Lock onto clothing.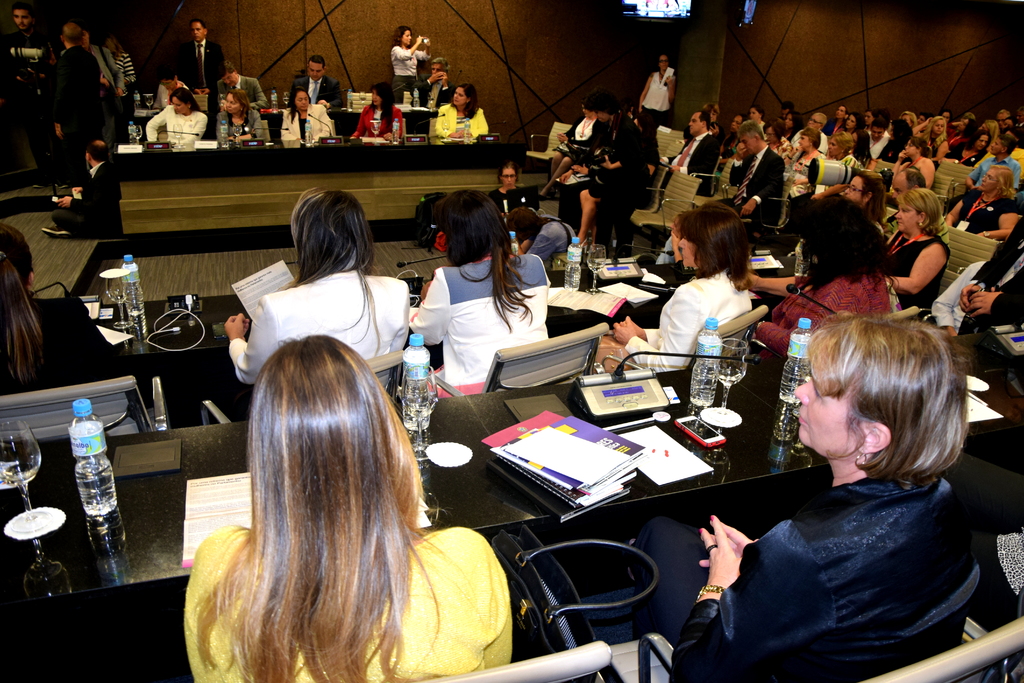
Locked: locate(604, 113, 650, 243).
